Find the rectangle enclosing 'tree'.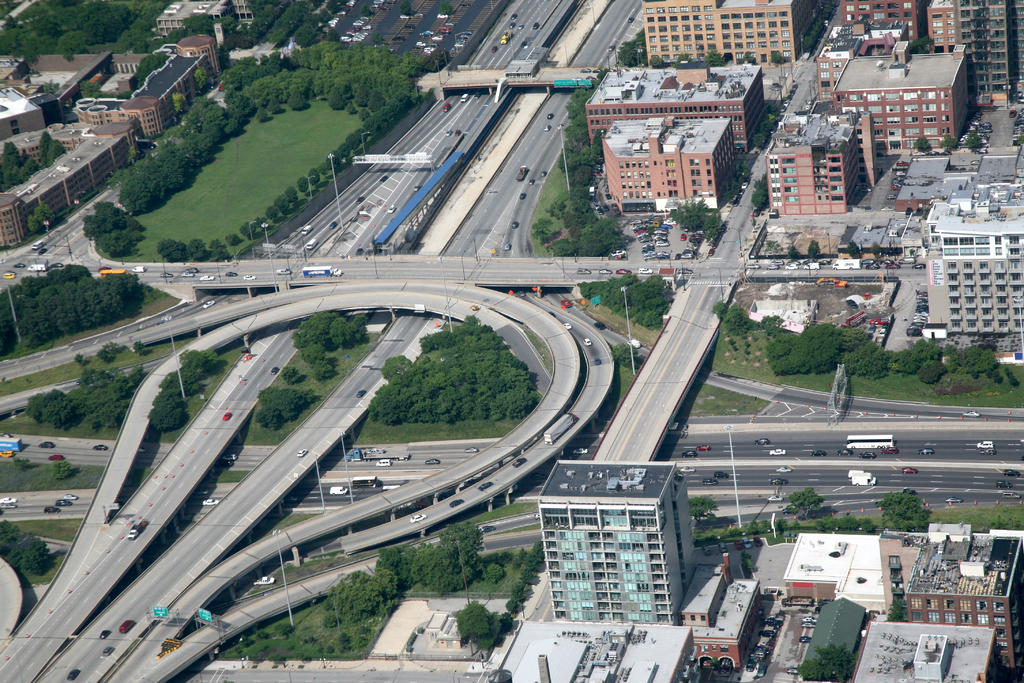
detection(874, 489, 938, 533).
